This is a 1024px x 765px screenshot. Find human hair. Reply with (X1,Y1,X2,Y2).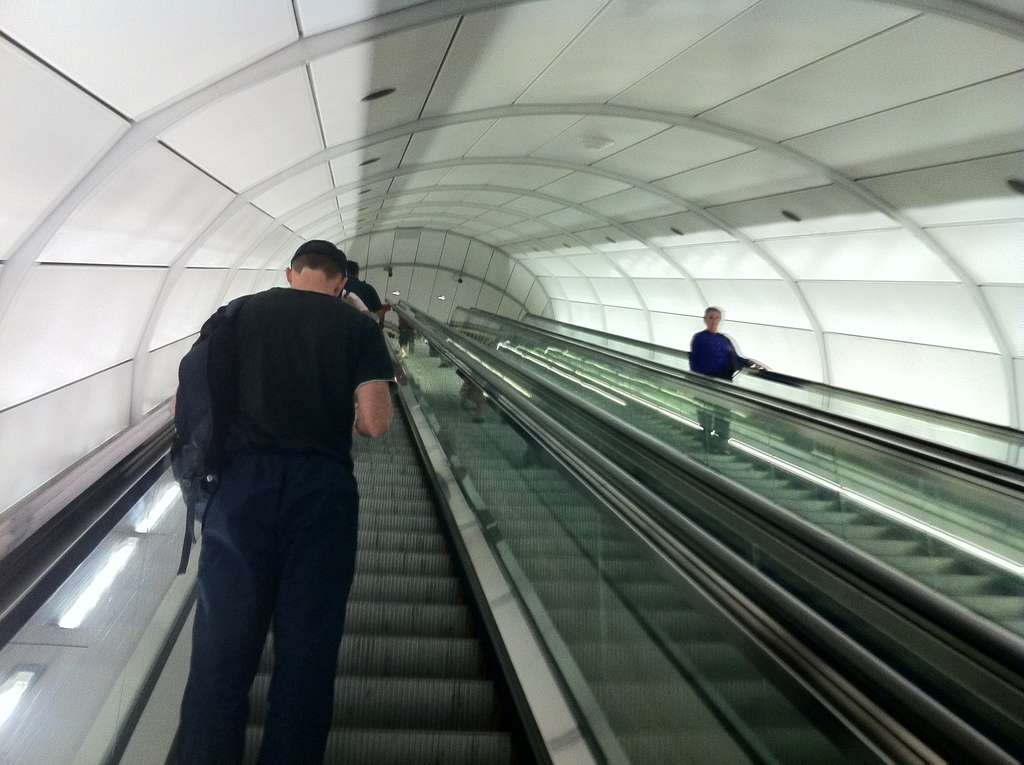
(345,259,361,278).
